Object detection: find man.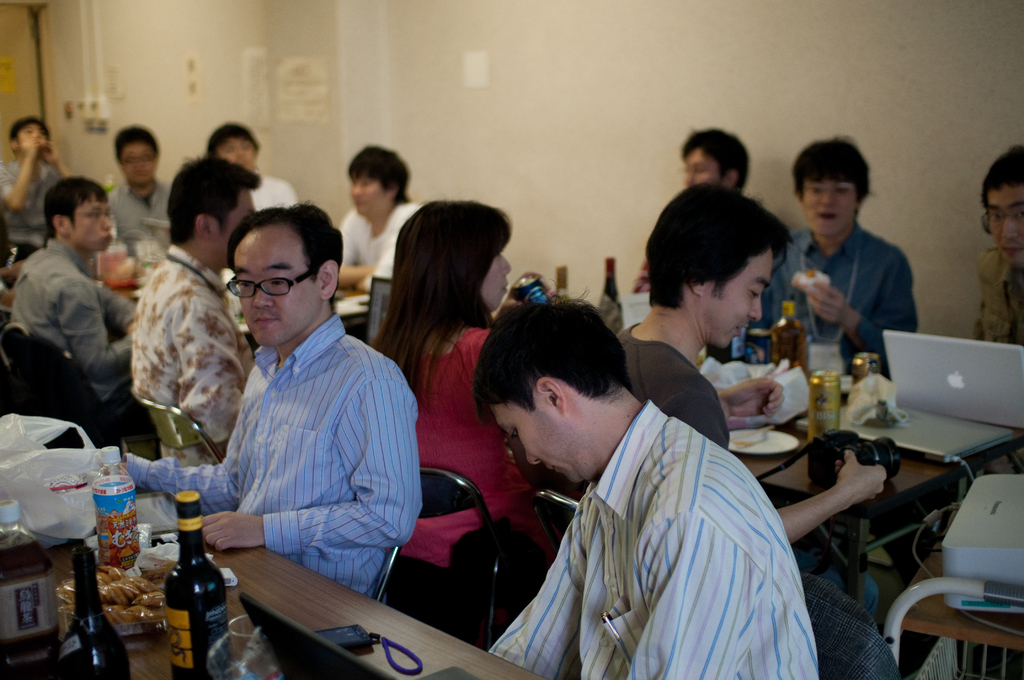
<region>200, 120, 309, 209</region>.
